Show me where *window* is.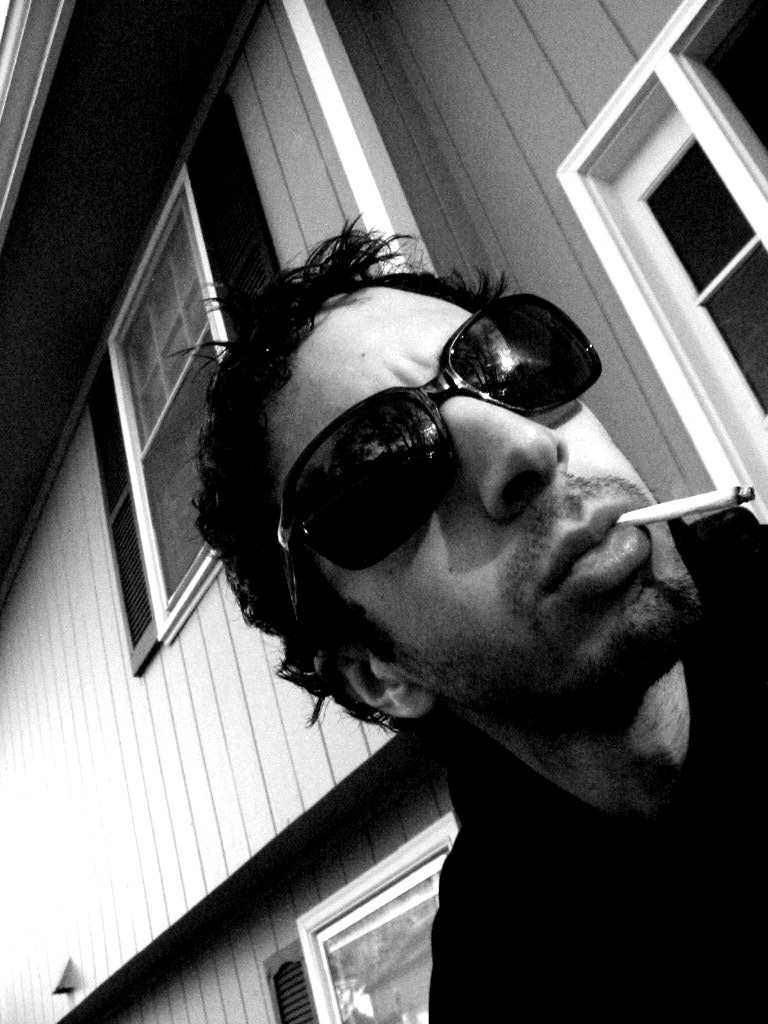
*window* is at box=[81, 95, 284, 671].
